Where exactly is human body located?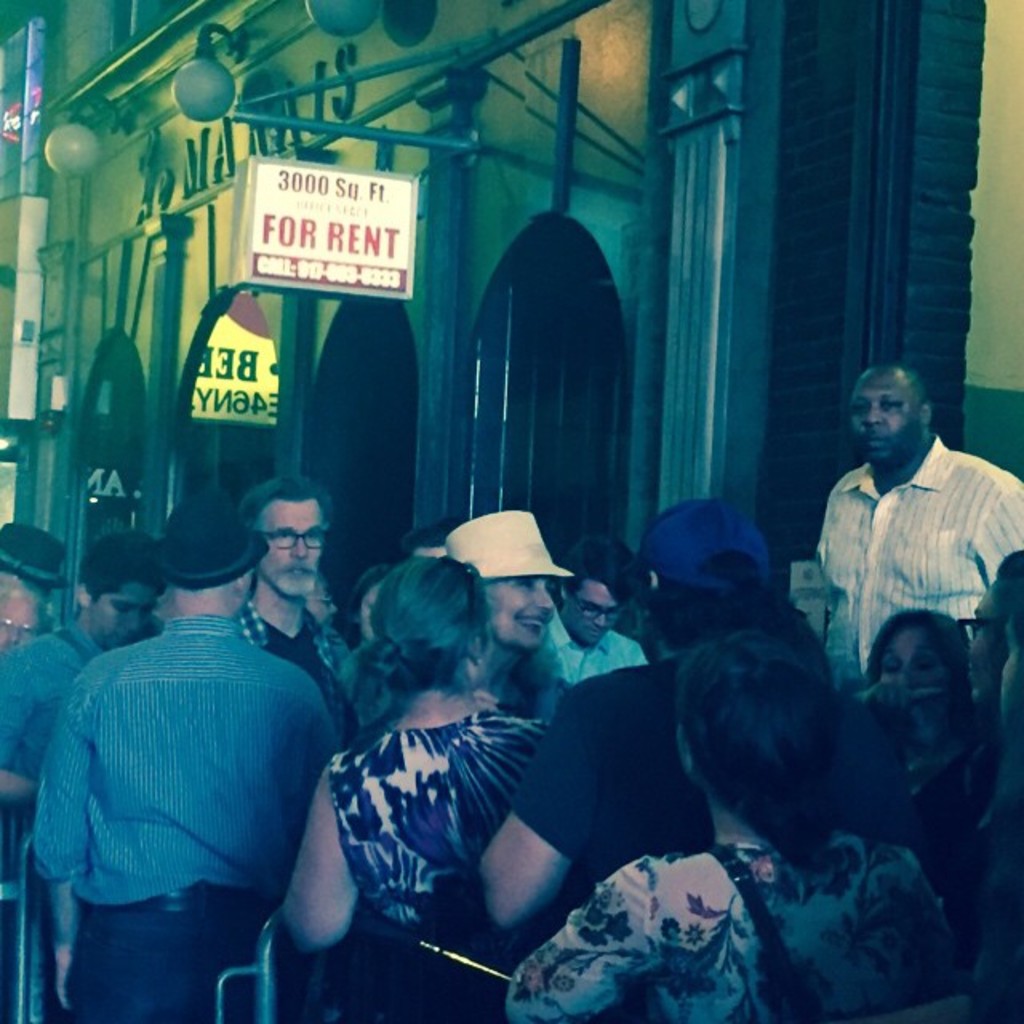
Its bounding box is bbox=[248, 598, 350, 694].
